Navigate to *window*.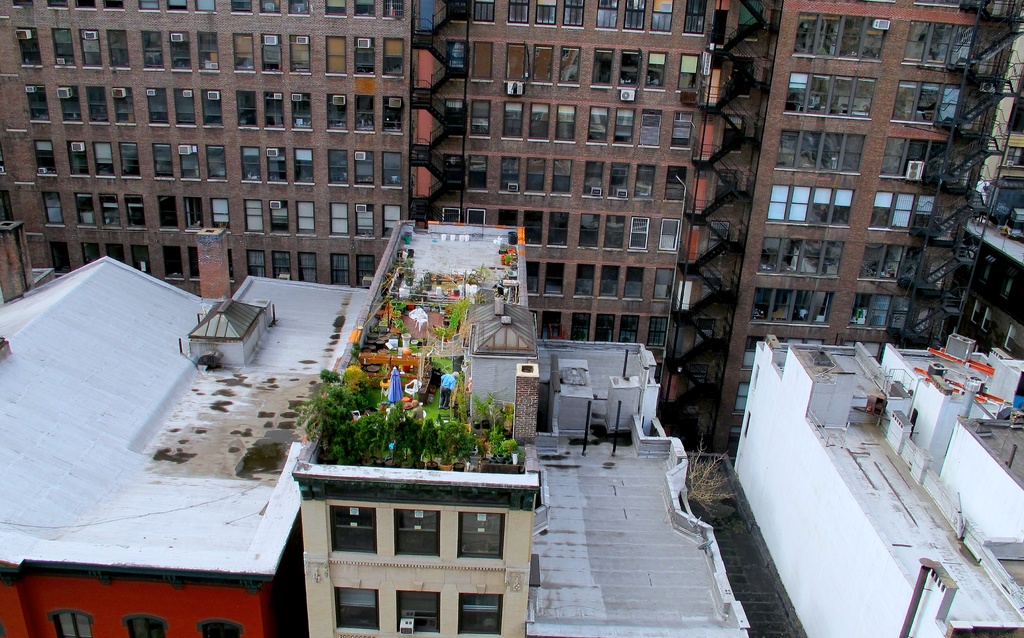
Navigation target: bbox=(235, 89, 255, 129).
